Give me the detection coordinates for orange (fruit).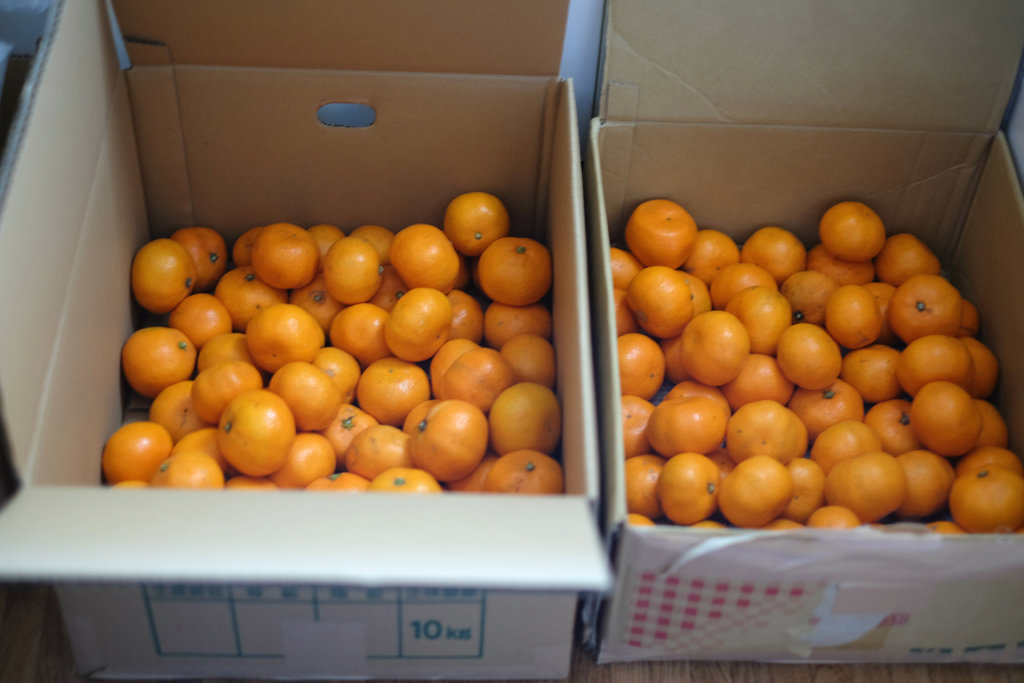
region(134, 238, 188, 305).
